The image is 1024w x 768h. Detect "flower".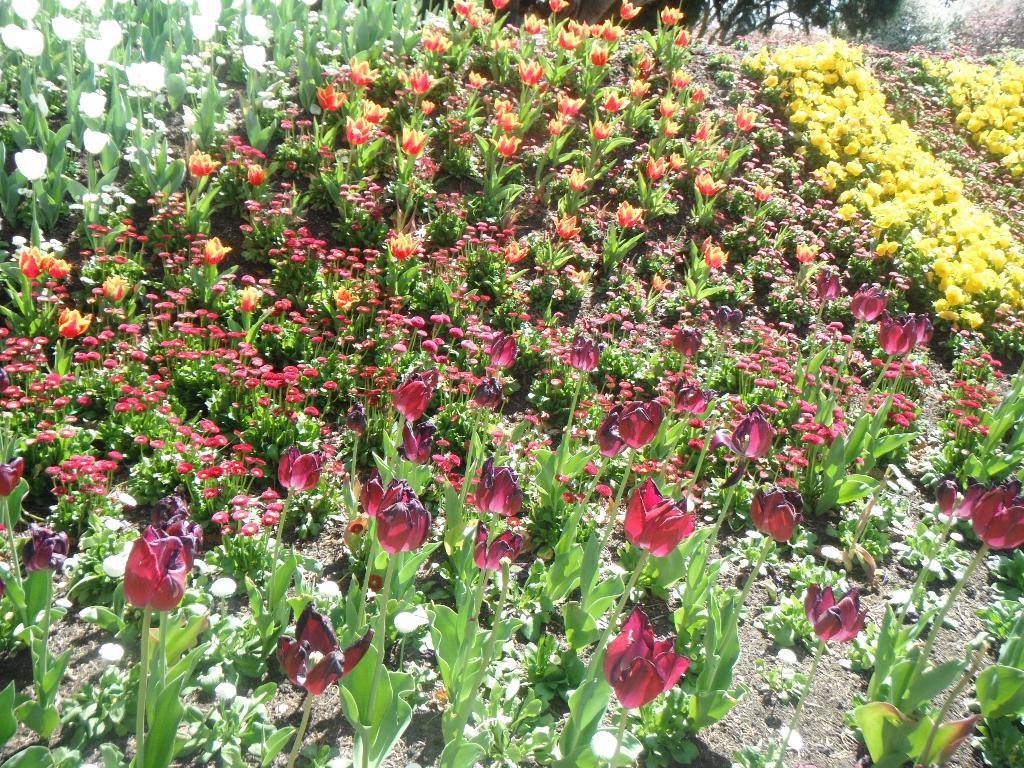
Detection: <bbox>974, 483, 1023, 556</bbox>.
